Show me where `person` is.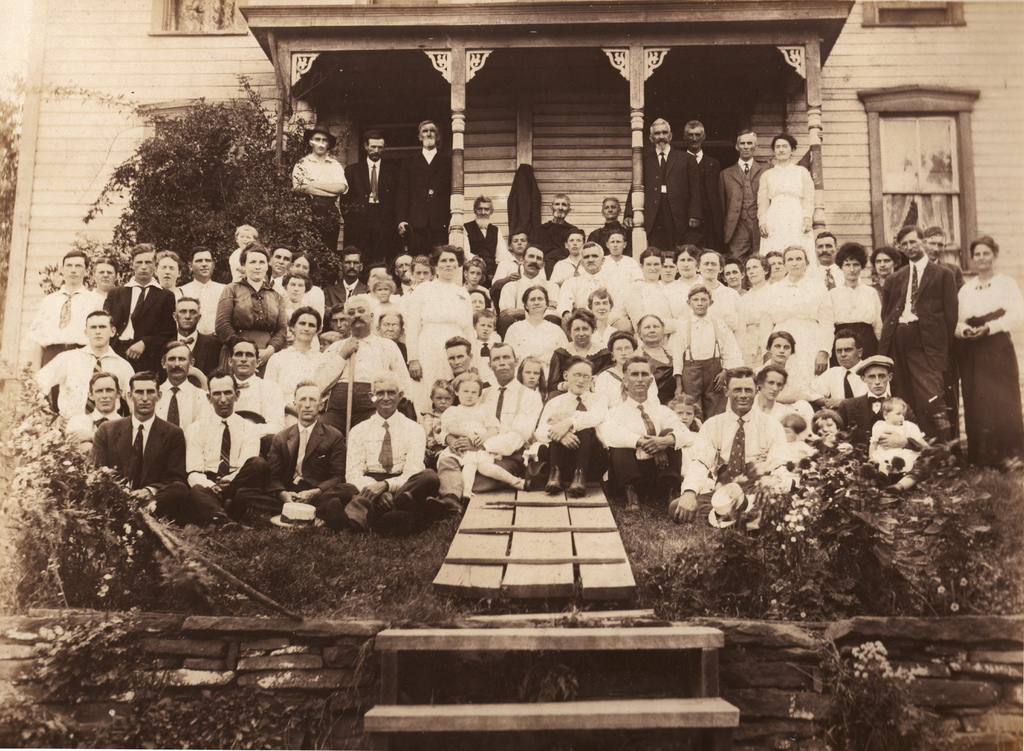
`person` is at <bbox>406, 254, 436, 292</bbox>.
